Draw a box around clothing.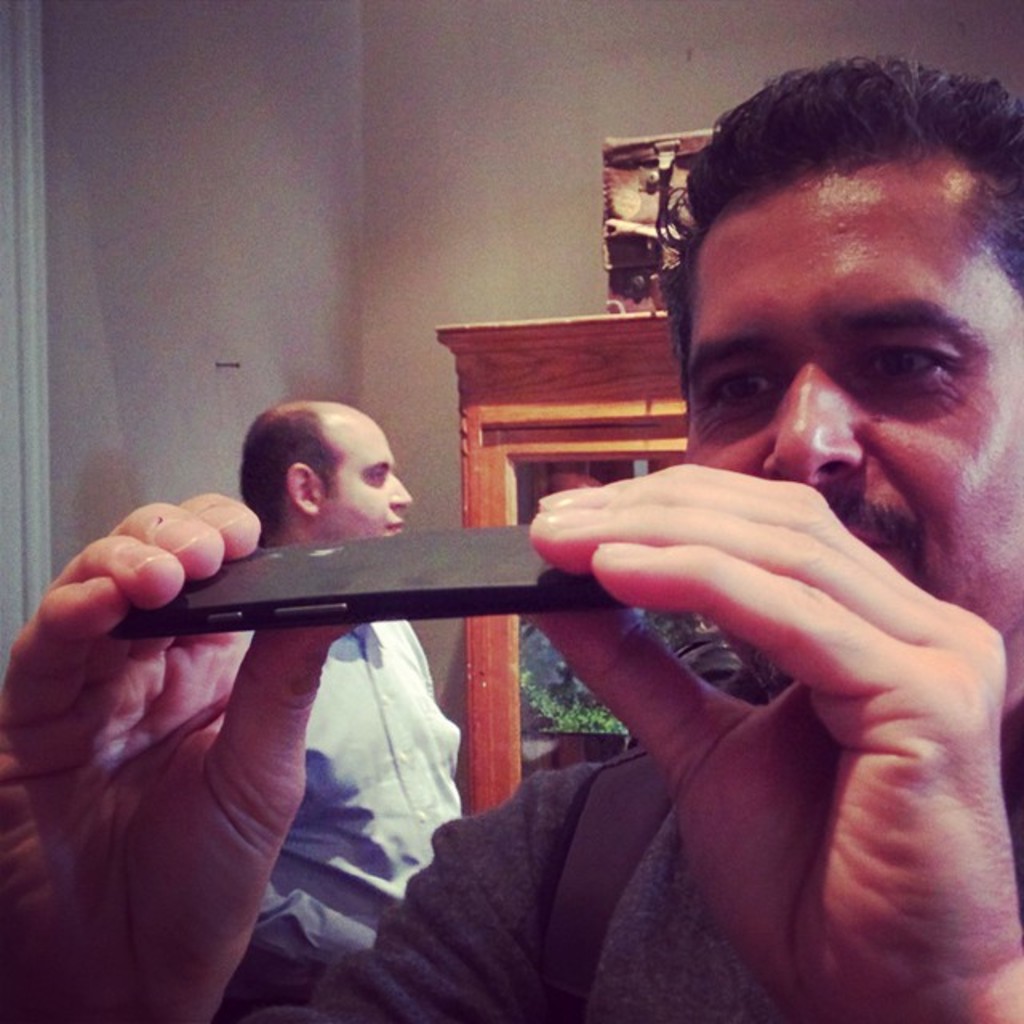
242:619:464:1008.
